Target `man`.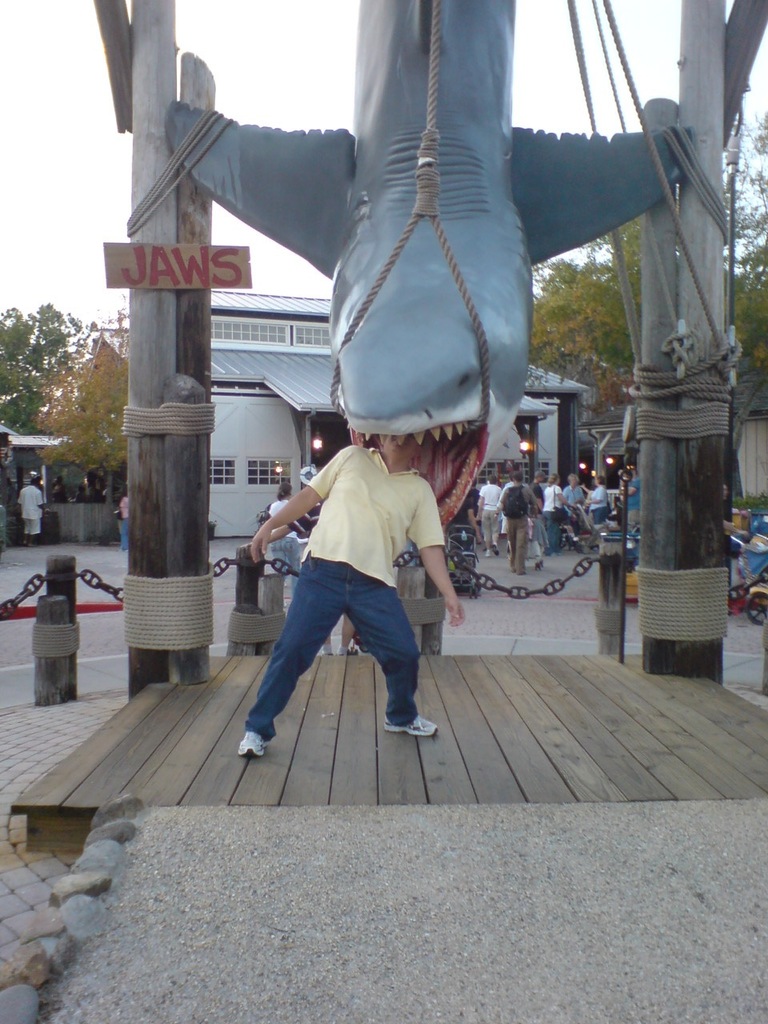
Target region: bbox(102, 483, 109, 499).
